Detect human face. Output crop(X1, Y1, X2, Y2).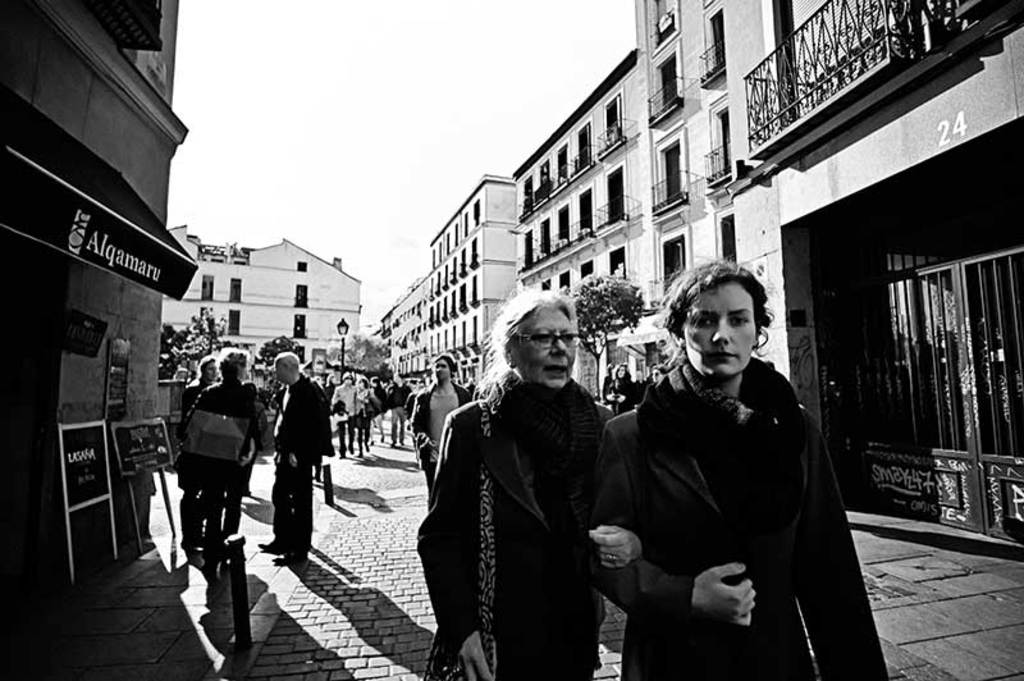
crop(508, 307, 579, 388).
